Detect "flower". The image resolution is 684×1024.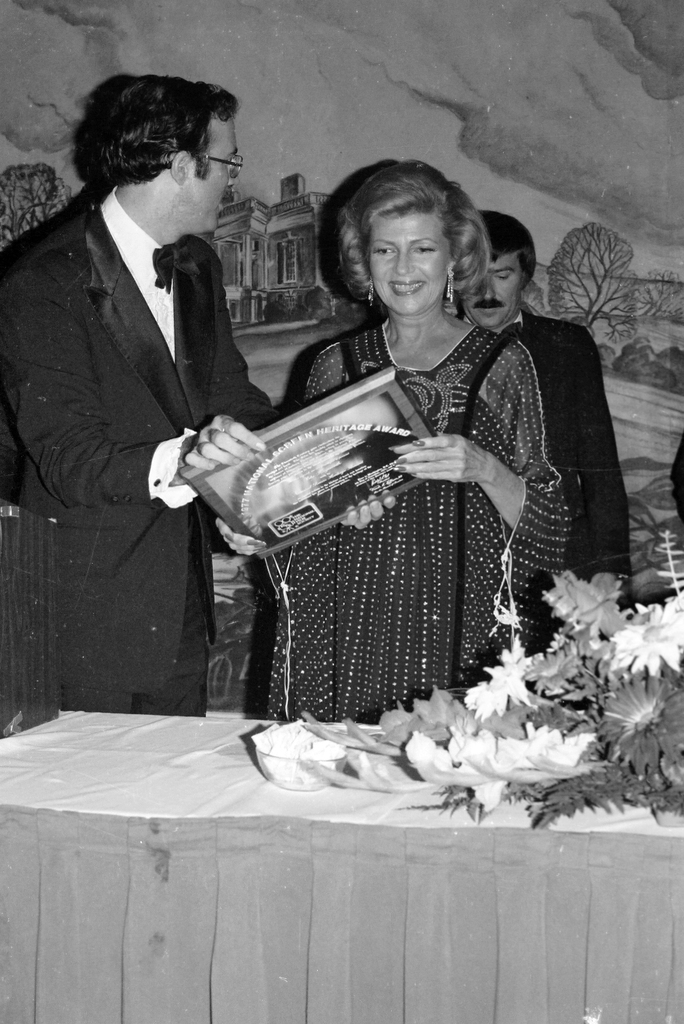
bbox=[400, 722, 598, 818].
